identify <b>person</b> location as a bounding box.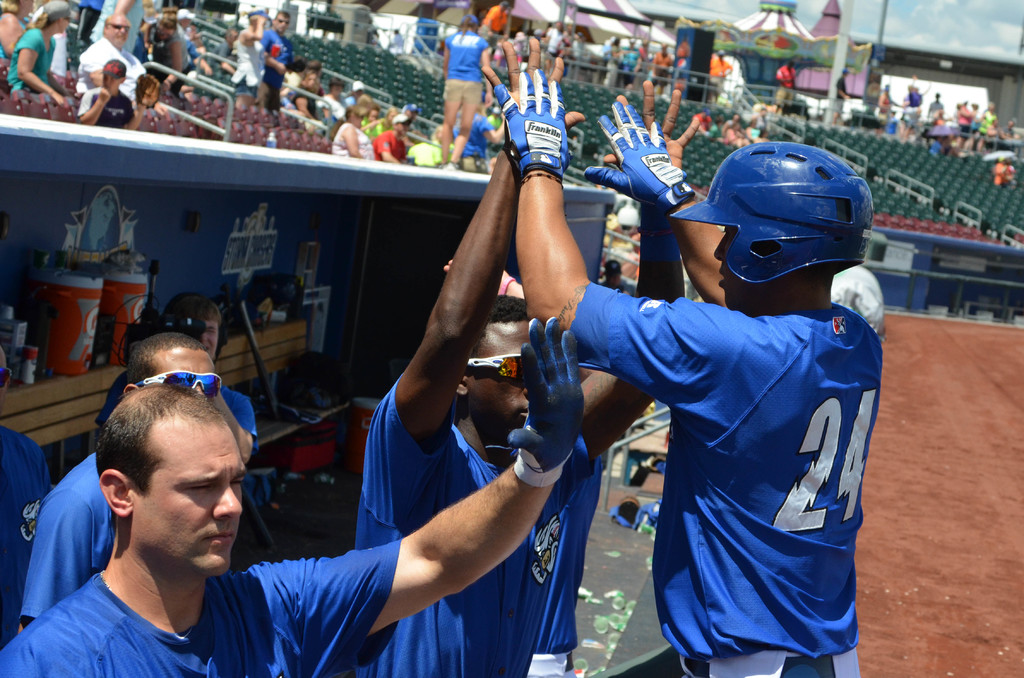
(left=481, top=60, right=887, bottom=677).
